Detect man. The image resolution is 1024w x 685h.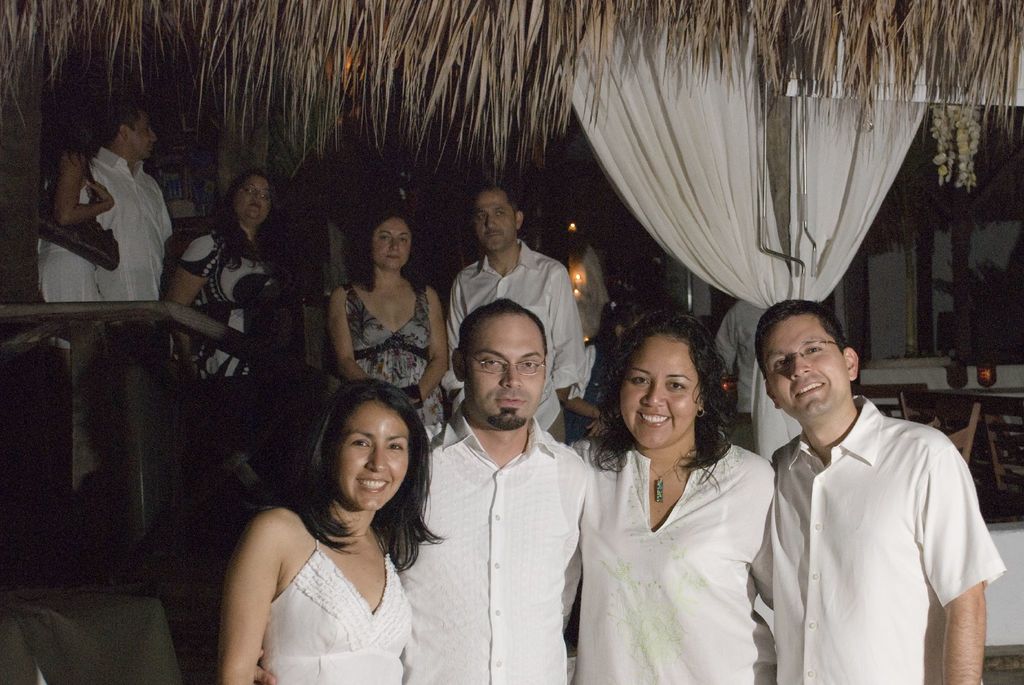
[89,98,180,309].
